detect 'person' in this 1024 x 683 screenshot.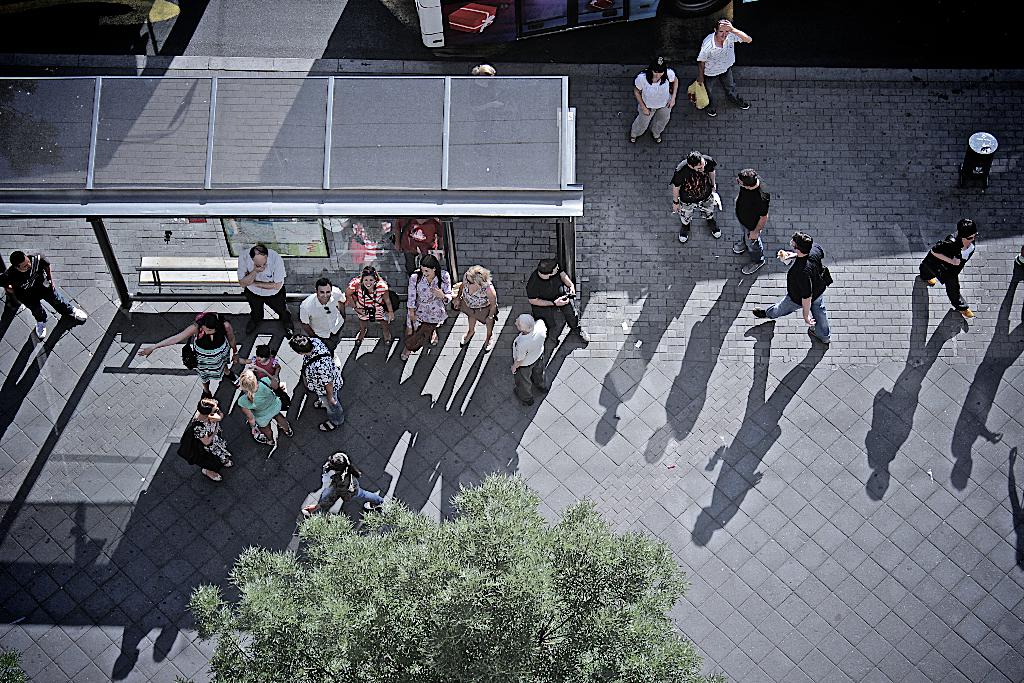
Detection: x1=667, y1=152, x2=726, y2=242.
